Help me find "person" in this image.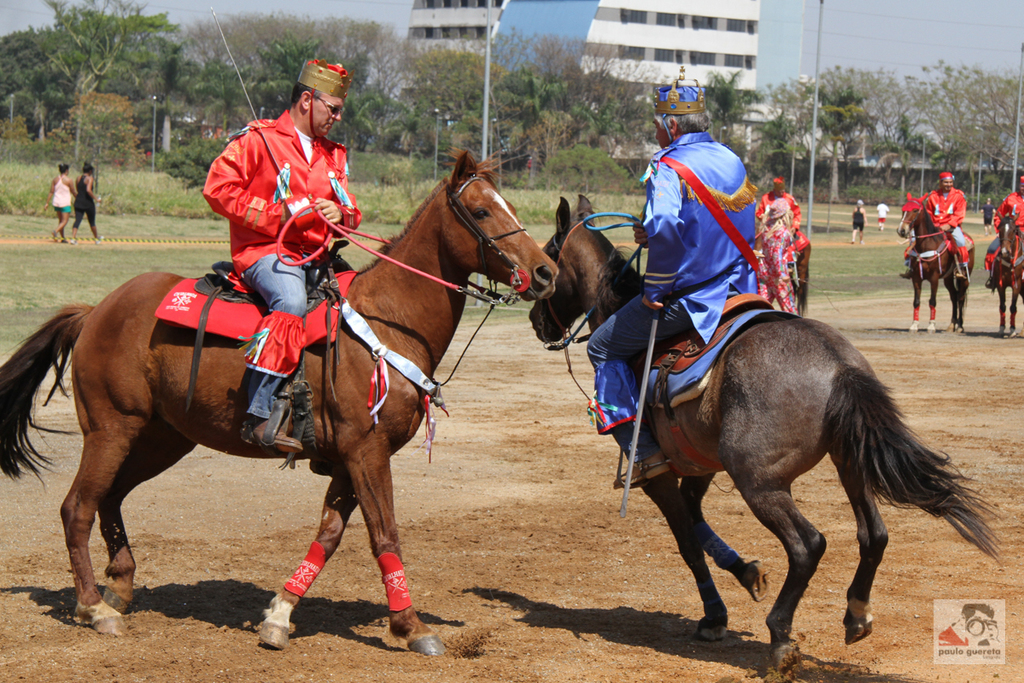
Found it: bbox=[69, 158, 107, 242].
